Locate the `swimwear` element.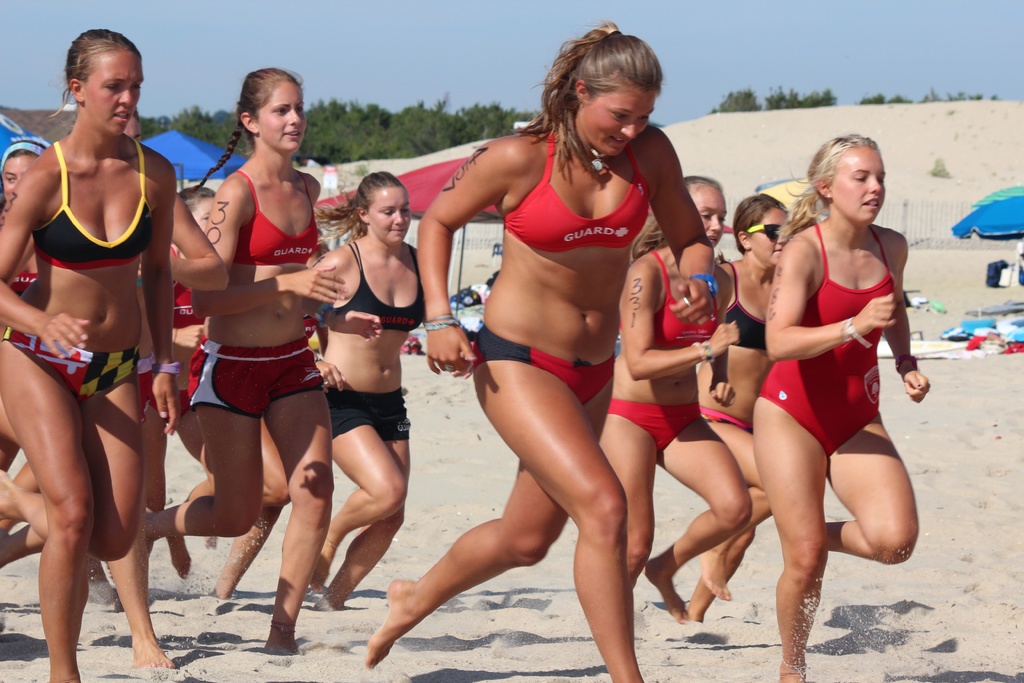
Element bbox: BBox(473, 323, 617, 406).
